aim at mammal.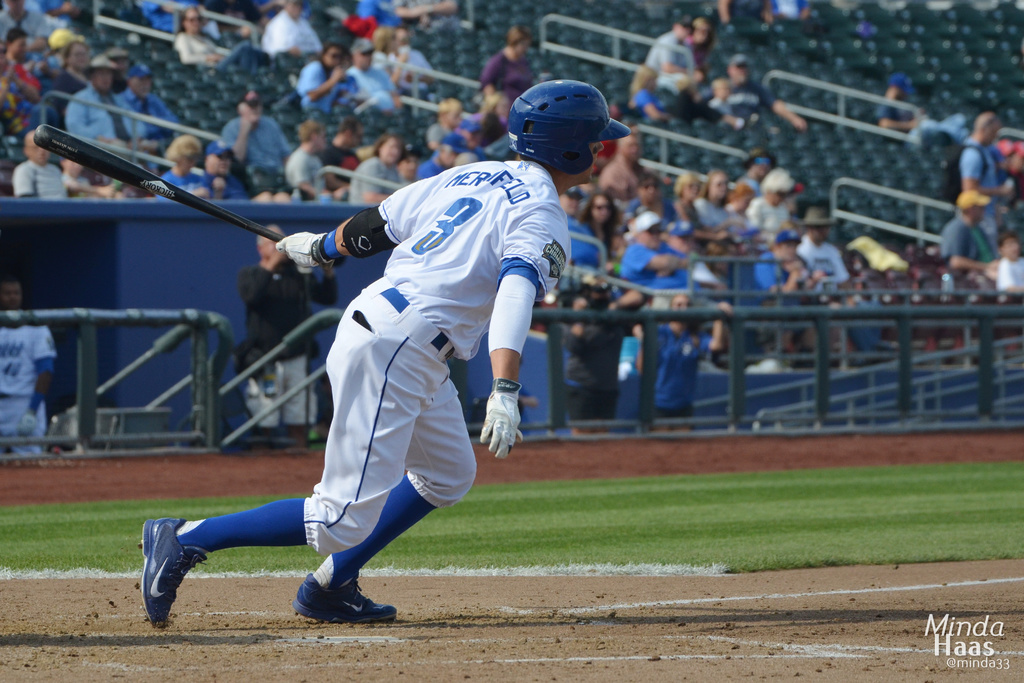
Aimed at [138, 0, 200, 33].
